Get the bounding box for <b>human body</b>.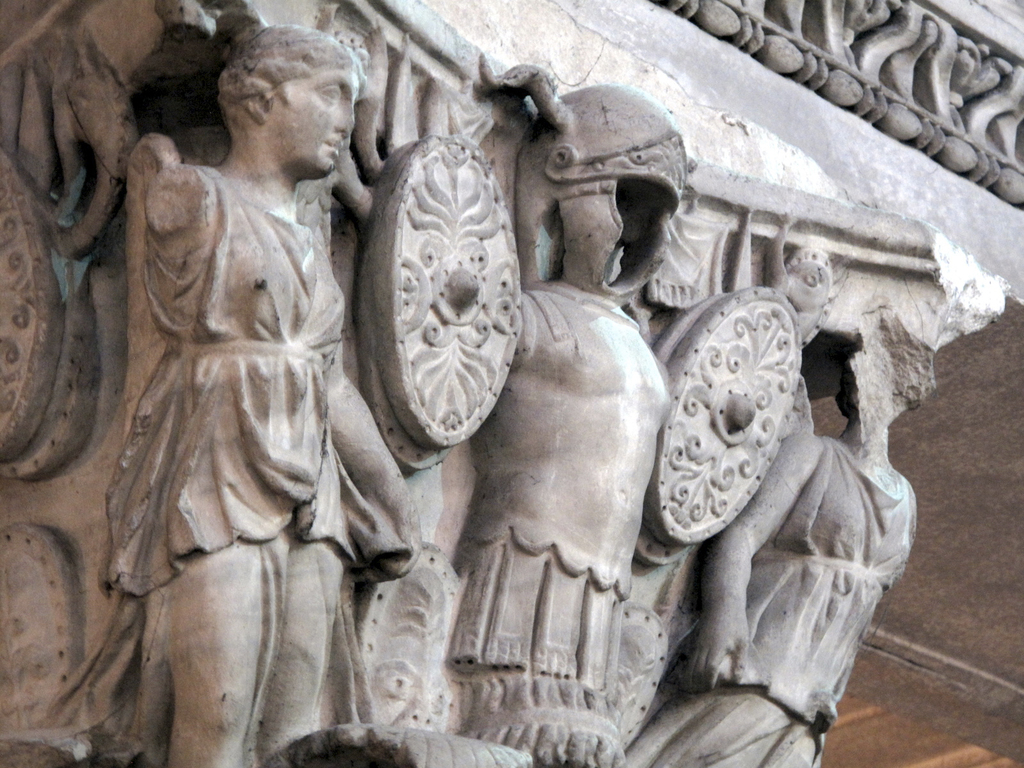
detection(618, 431, 920, 767).
